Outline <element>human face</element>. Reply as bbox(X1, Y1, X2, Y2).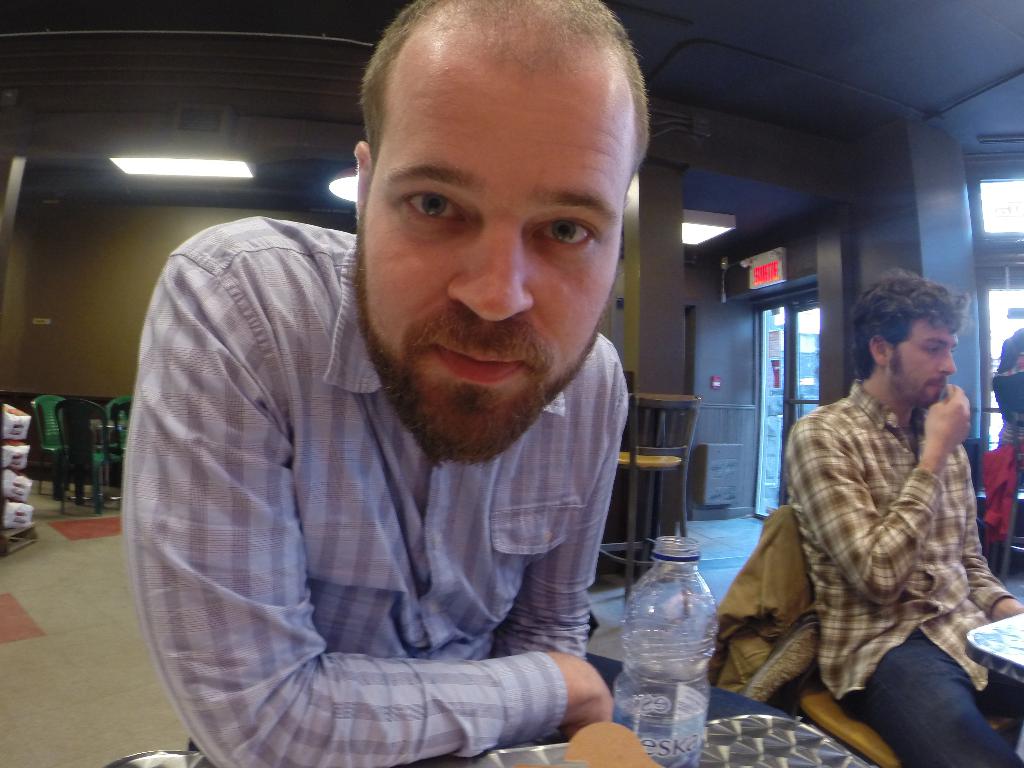
bbox(364, 77, 624, 455).
